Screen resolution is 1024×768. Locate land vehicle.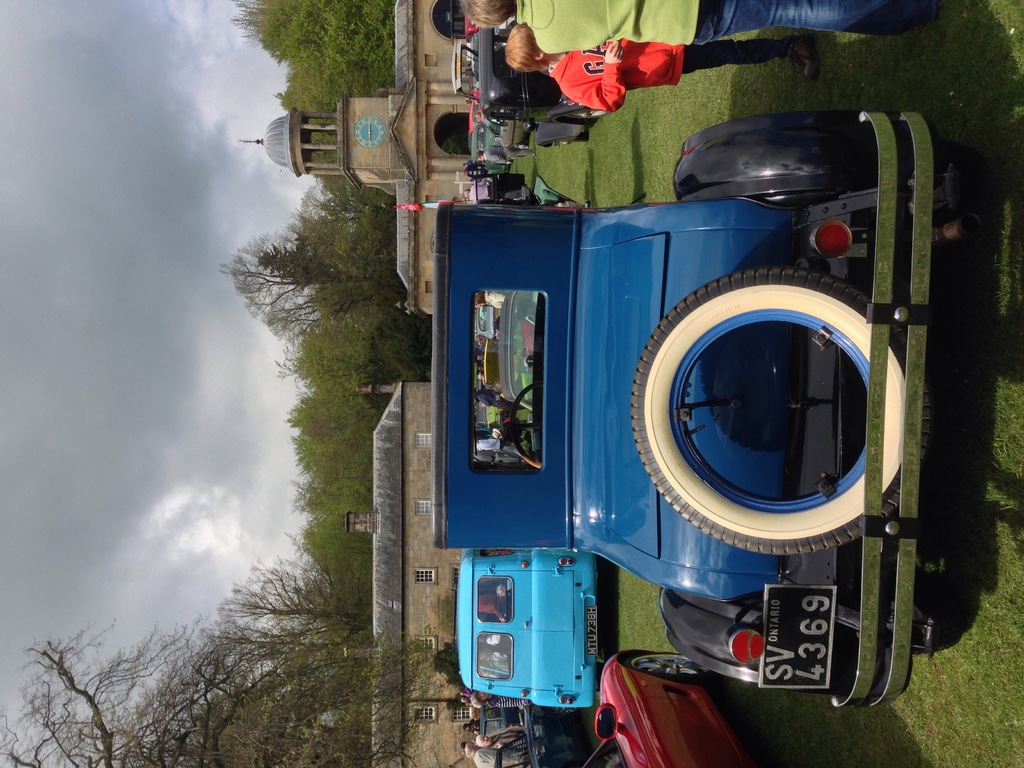
locate(493, 703, 589, 767).
